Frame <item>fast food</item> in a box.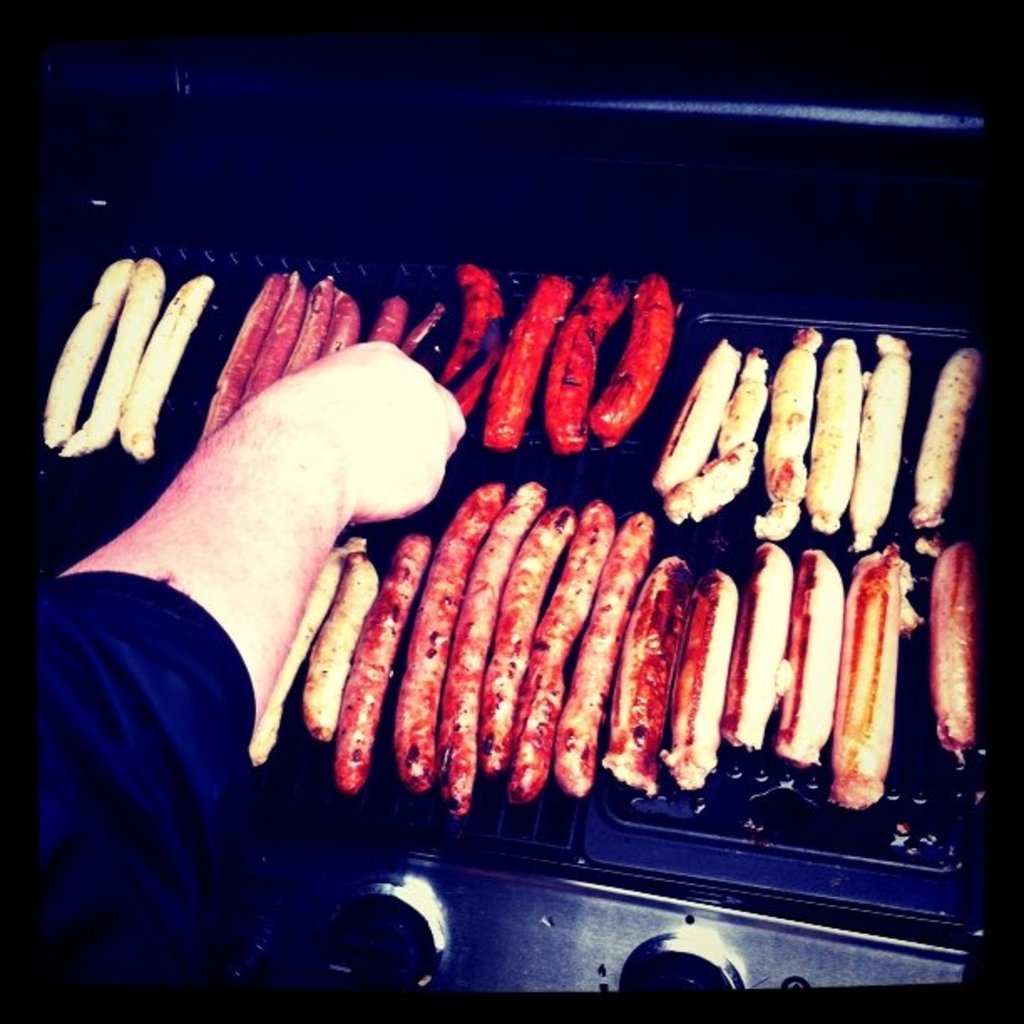
(left=750, top=534, right=788, bottom=750).
